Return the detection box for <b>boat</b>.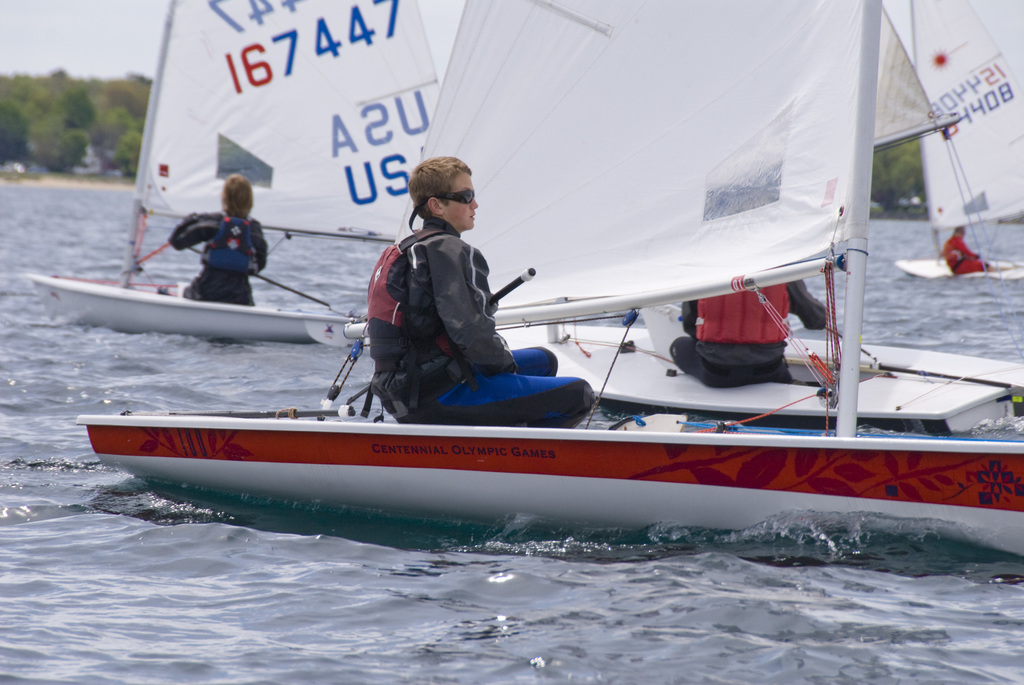
x1=52 y1=96 x2=1023 y2=581.
